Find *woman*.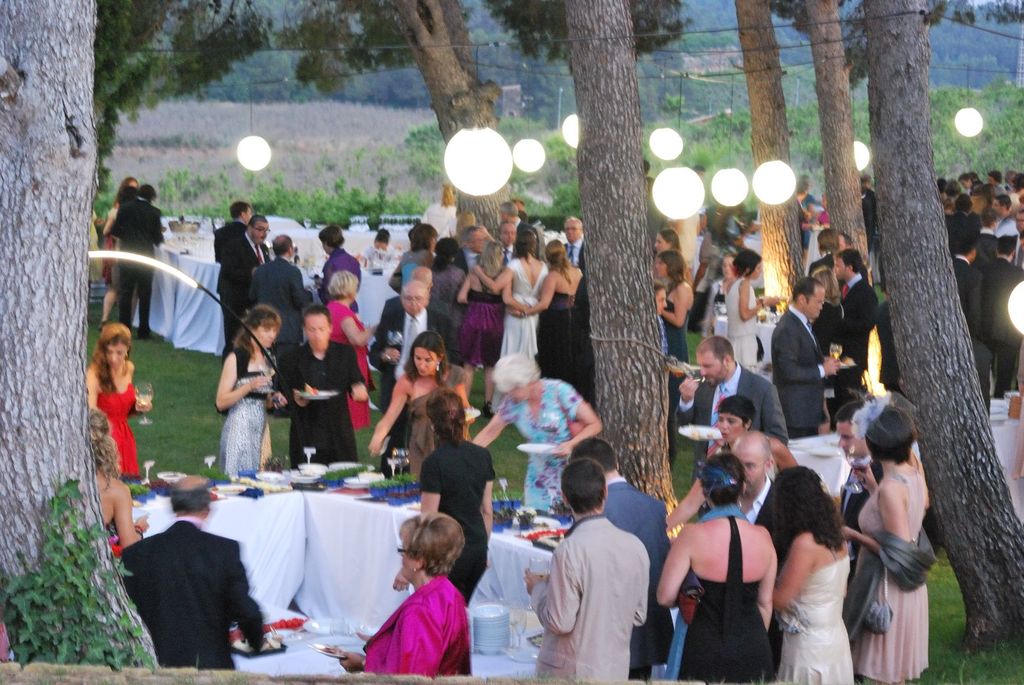
{"x1": 659, "y1": 242, "x2": 693, "y2": 345}.
